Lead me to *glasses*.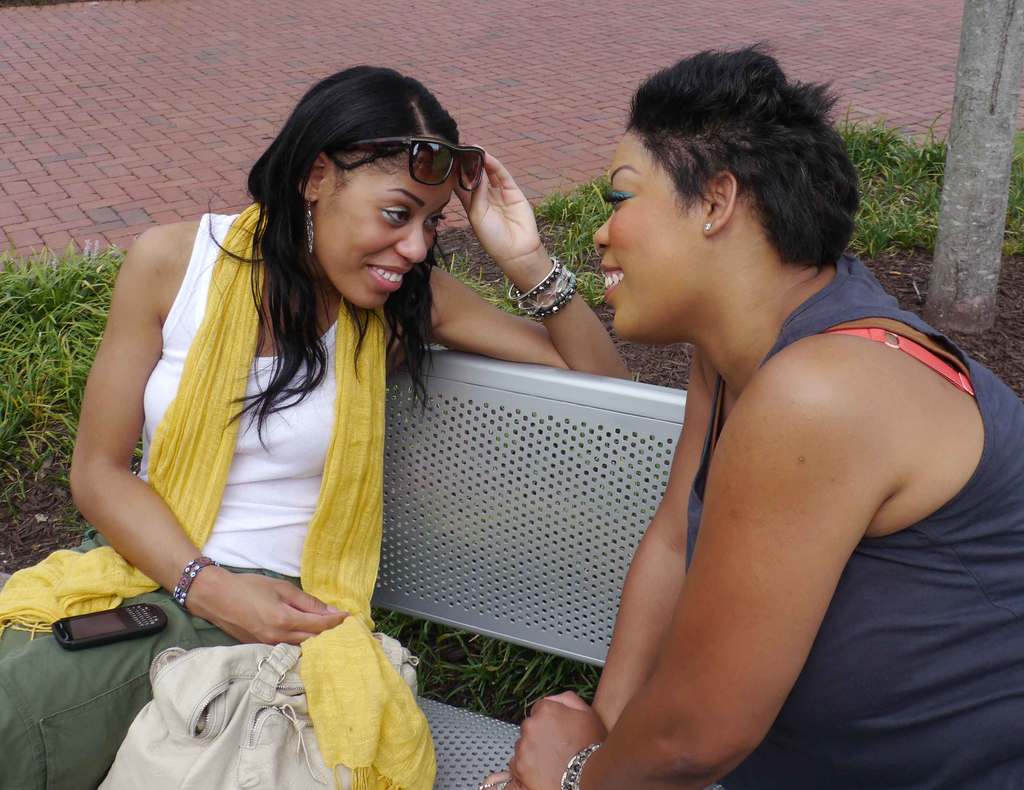
Lead to bbox=[368, 126, 482, 200].
